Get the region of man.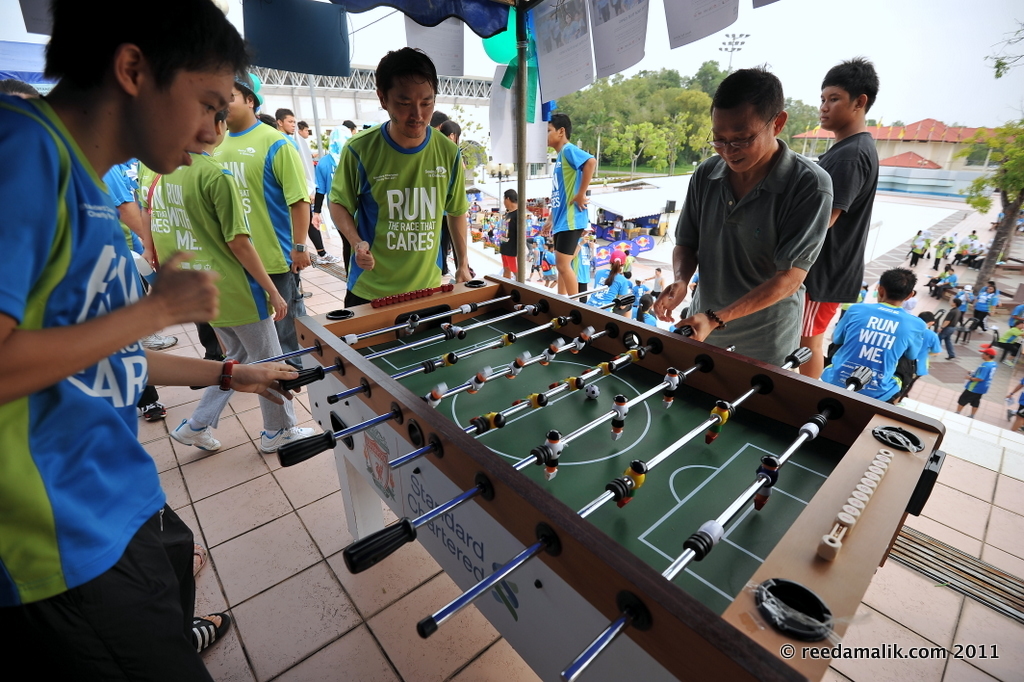
{"x1": 314, "y1": 124, "x2": 345, "y2": 194}.
